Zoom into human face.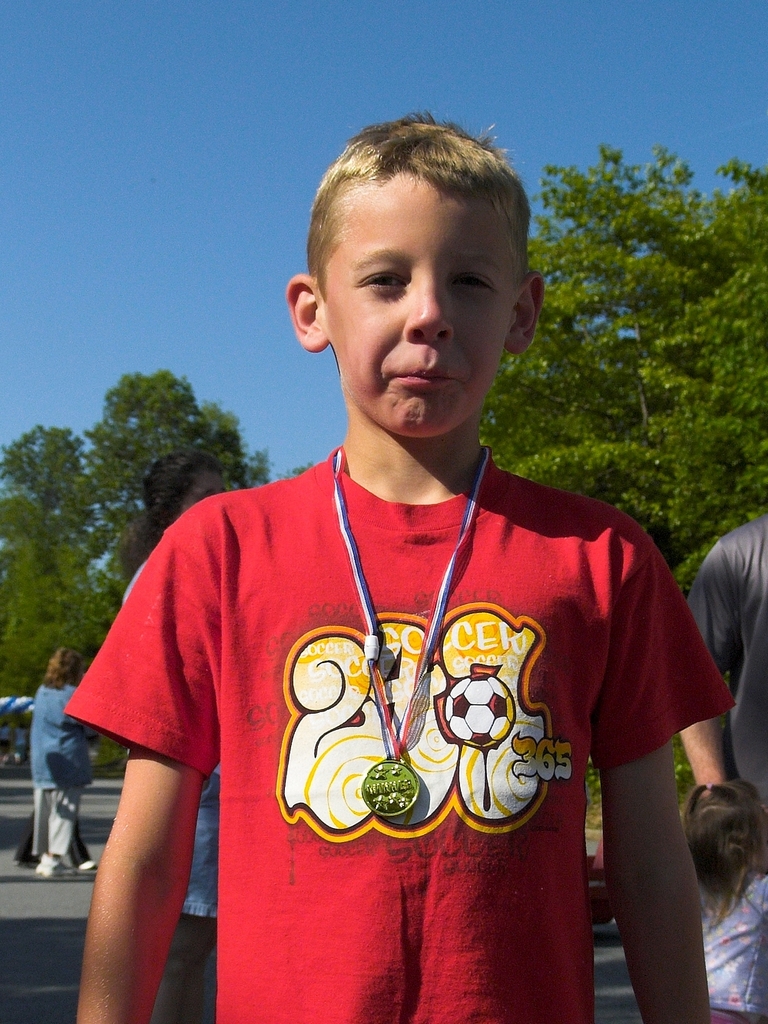
Zoom target: [313, 177, 525, 434].
